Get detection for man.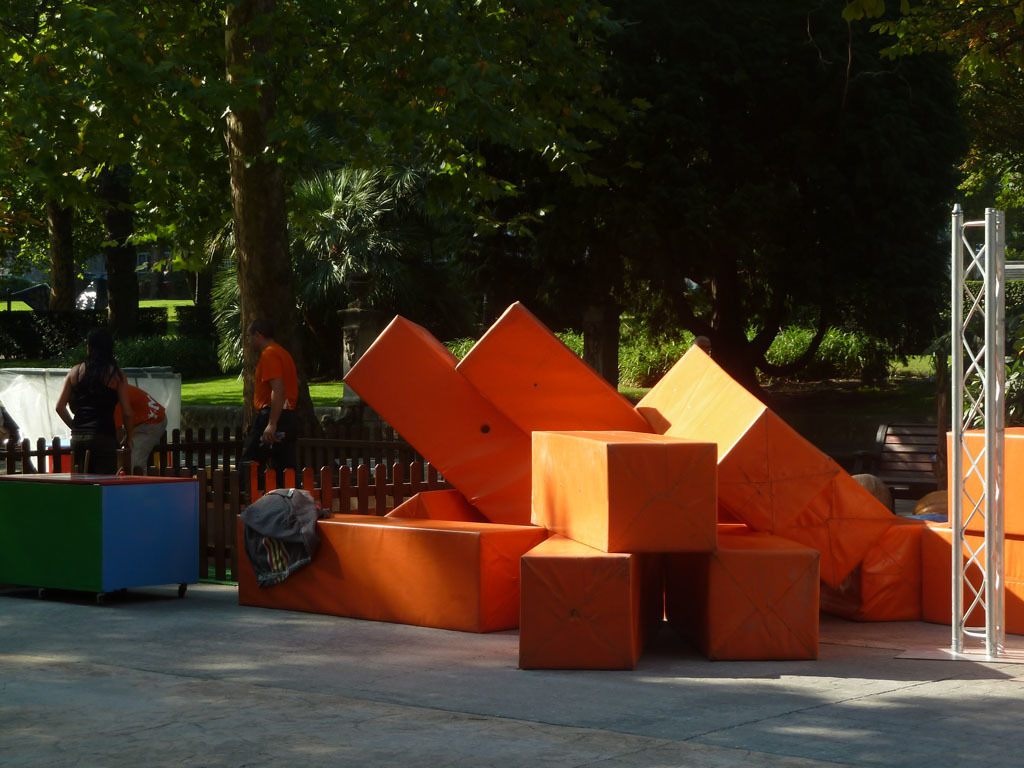
Detection: box=[52, 331, 146, 489].
